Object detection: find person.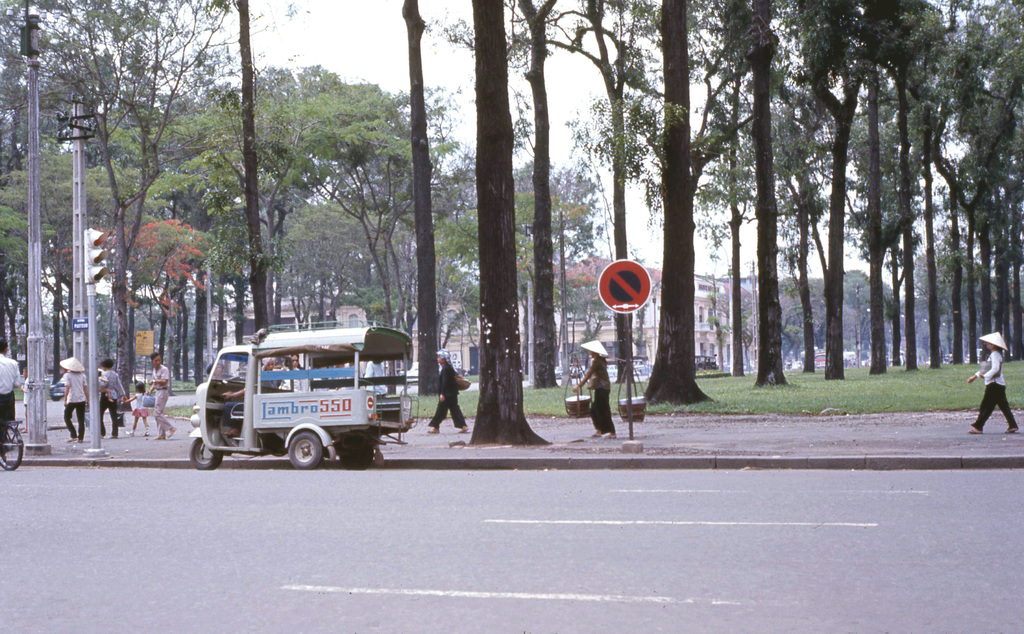
bbox=(574, 351, 619, 440).
